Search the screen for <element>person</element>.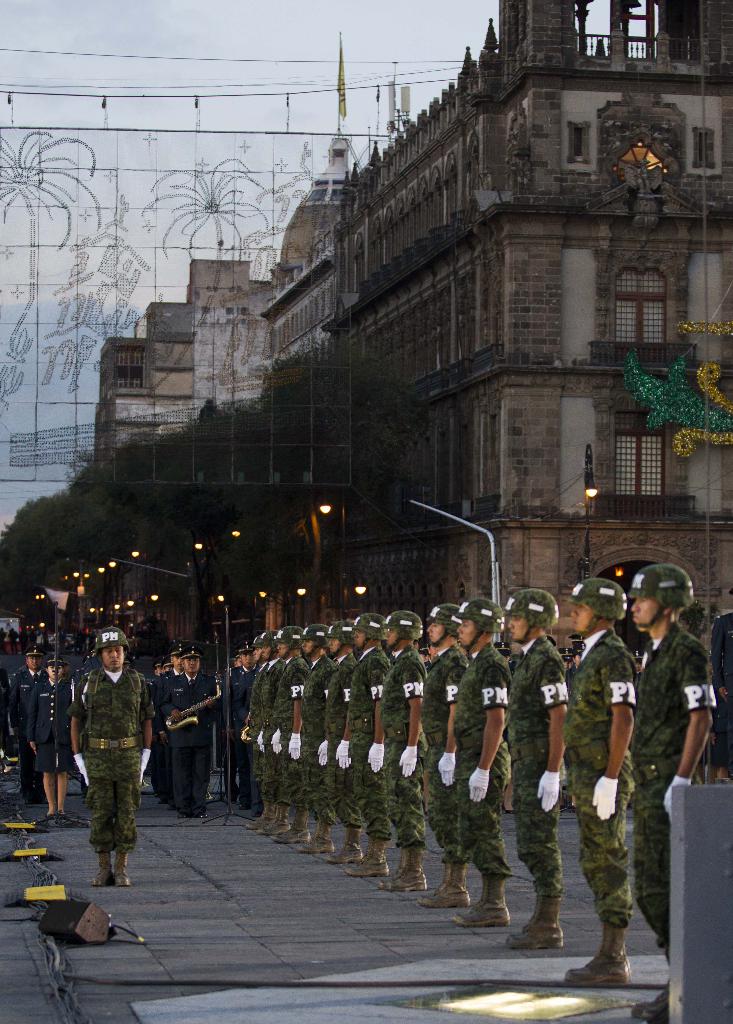
Found at [x1=253, y1=624, x2=307, y2=820].
